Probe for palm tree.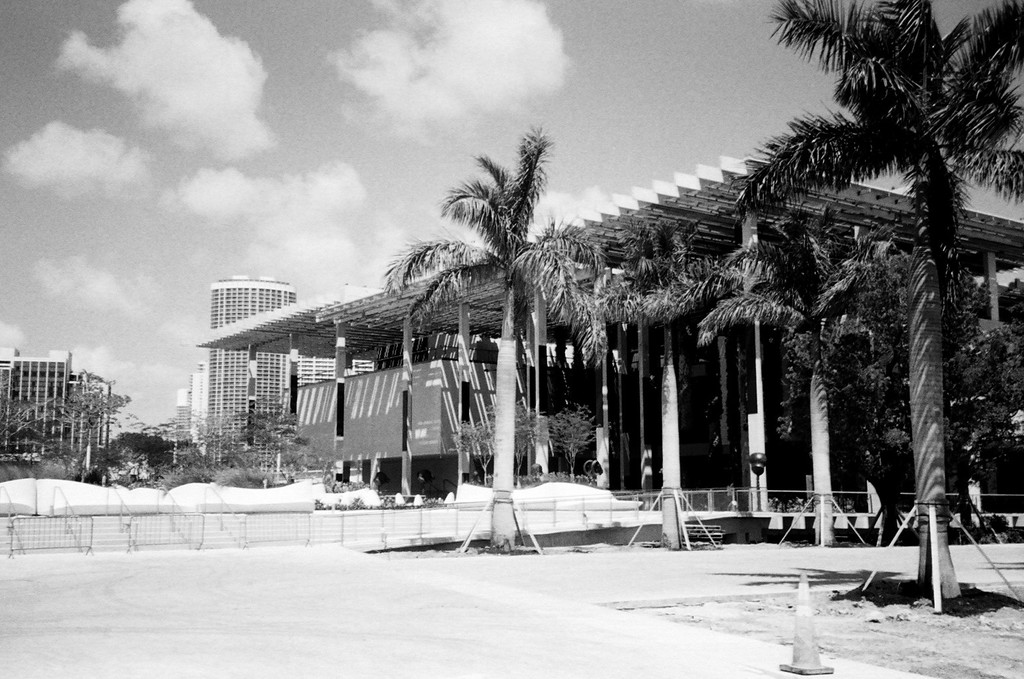
Probe result: [383,124,631,556].
